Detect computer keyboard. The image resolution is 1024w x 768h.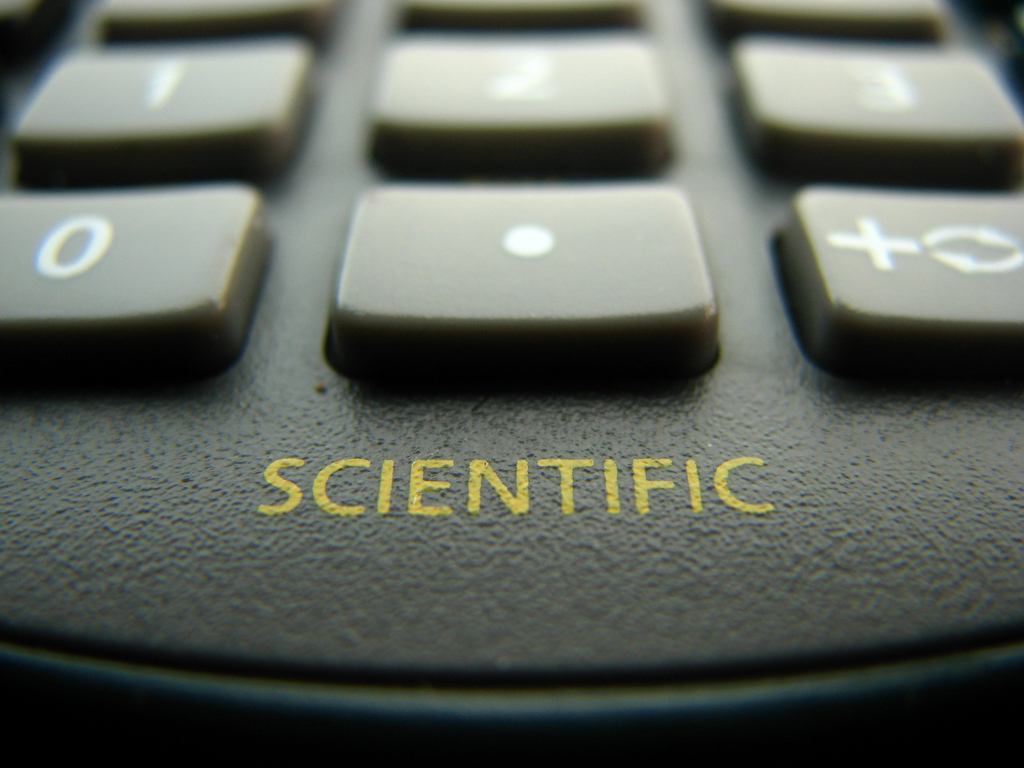
[x1=0, y1=0, x2=1023, y2=748].
